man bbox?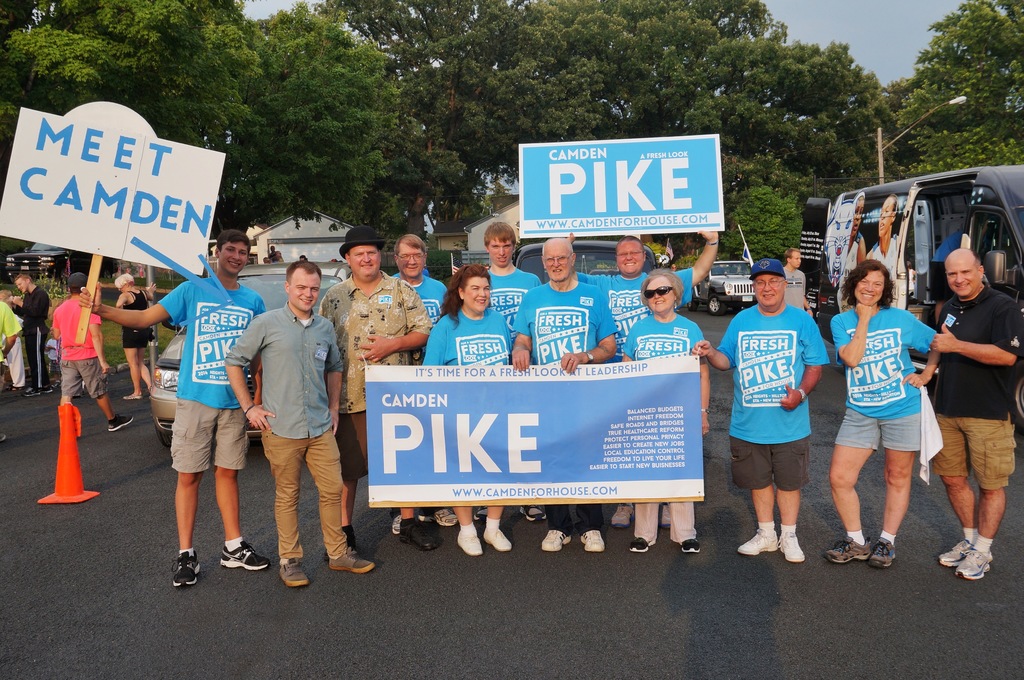
left=316, top=231, right=436, bottom=551
